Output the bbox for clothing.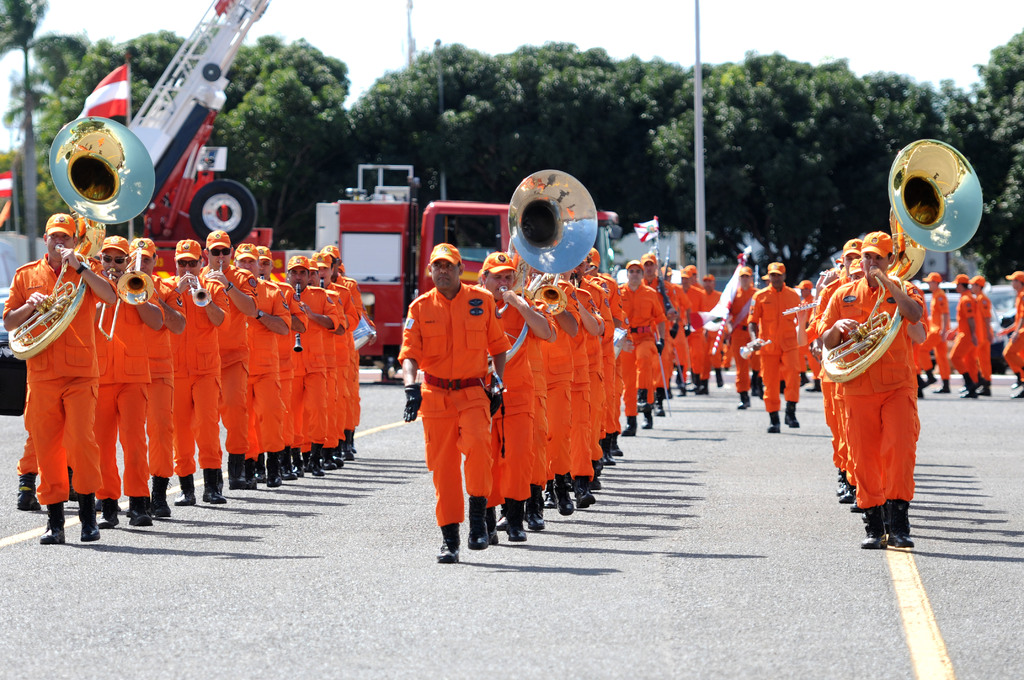
(left=126, top=273, right=186, bottom=490).
